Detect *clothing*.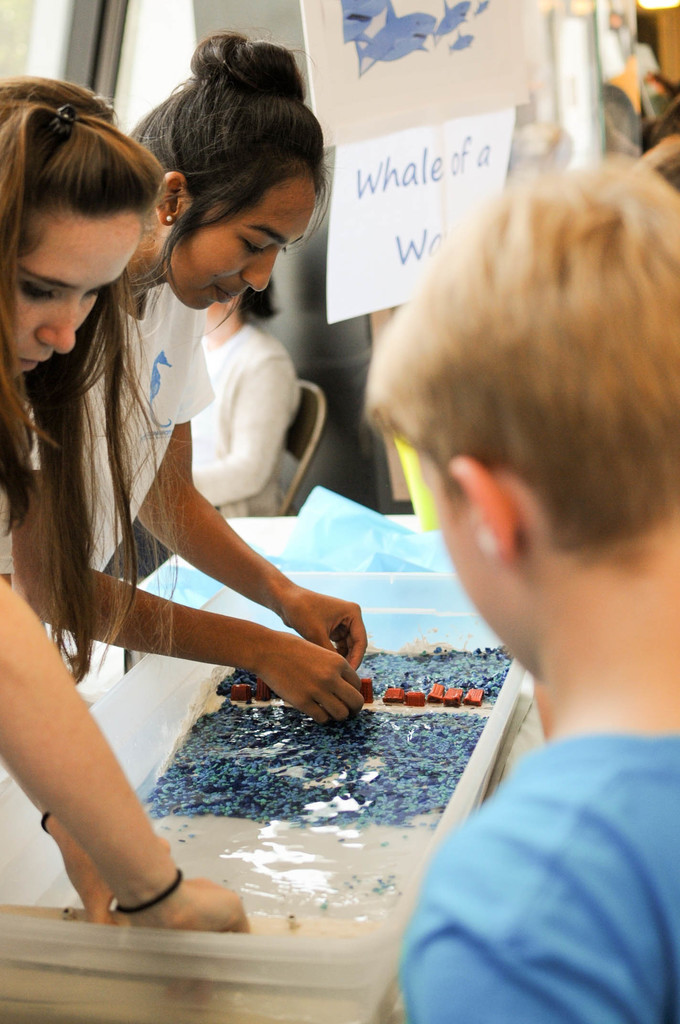
Detected at bbox=(396, 732, 679, 1023).
